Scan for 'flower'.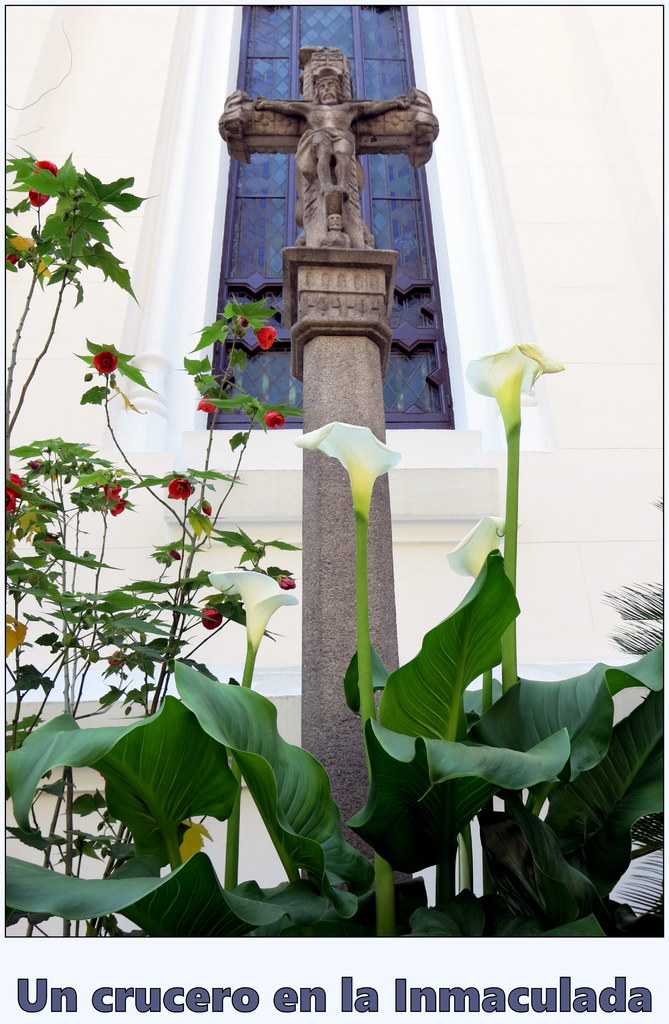
Scan result: detection(5, 486, 17, 511).
